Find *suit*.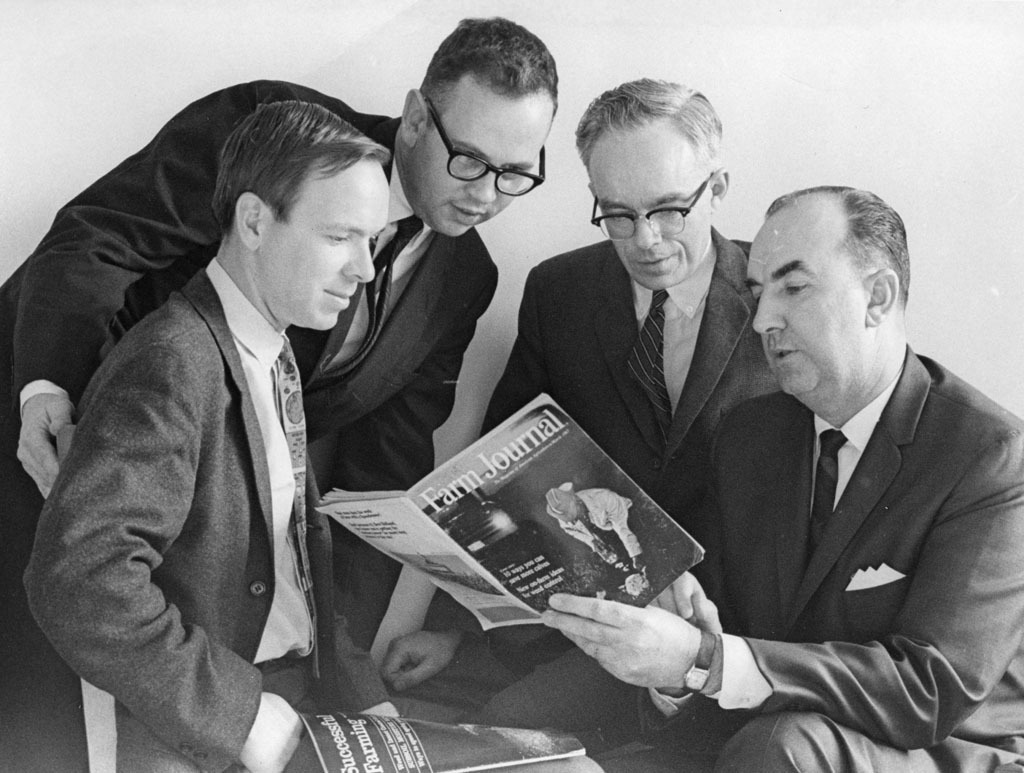
box=[676, 251, 1016, 769].
